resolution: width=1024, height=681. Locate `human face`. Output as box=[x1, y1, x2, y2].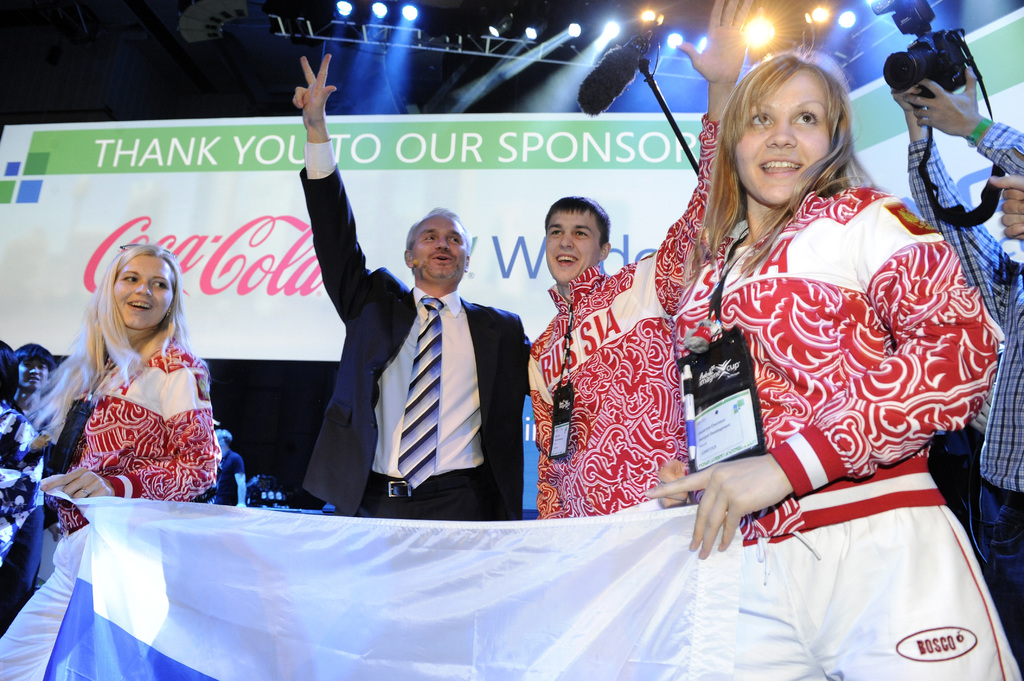
box=[110, 256, 173, 324].
